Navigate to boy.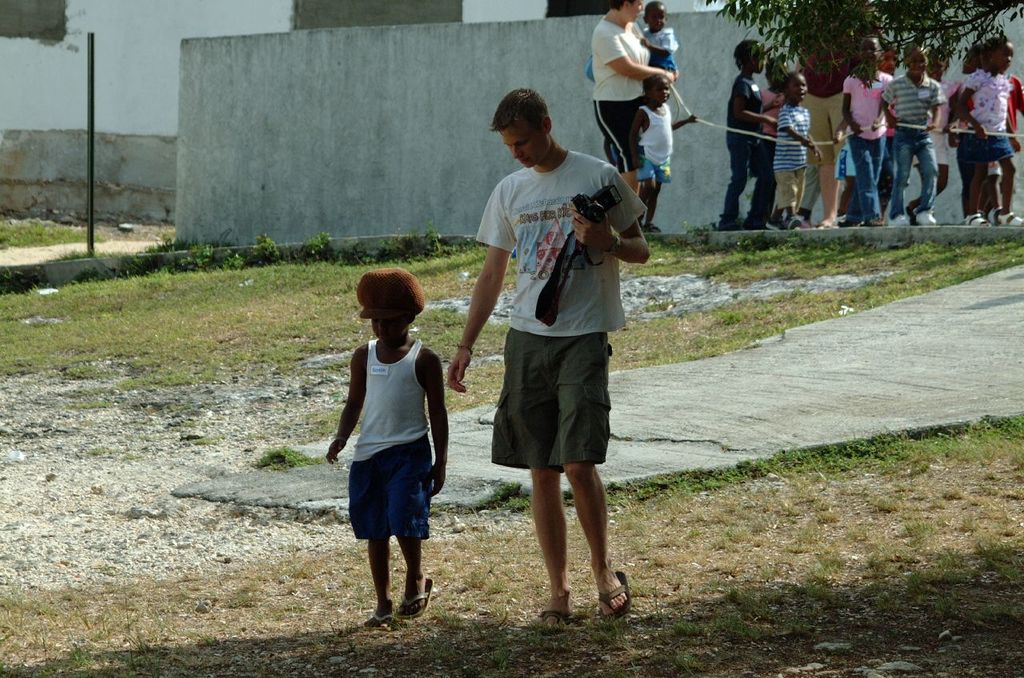
Navigation target: rect(880, 44, 902, 167).
